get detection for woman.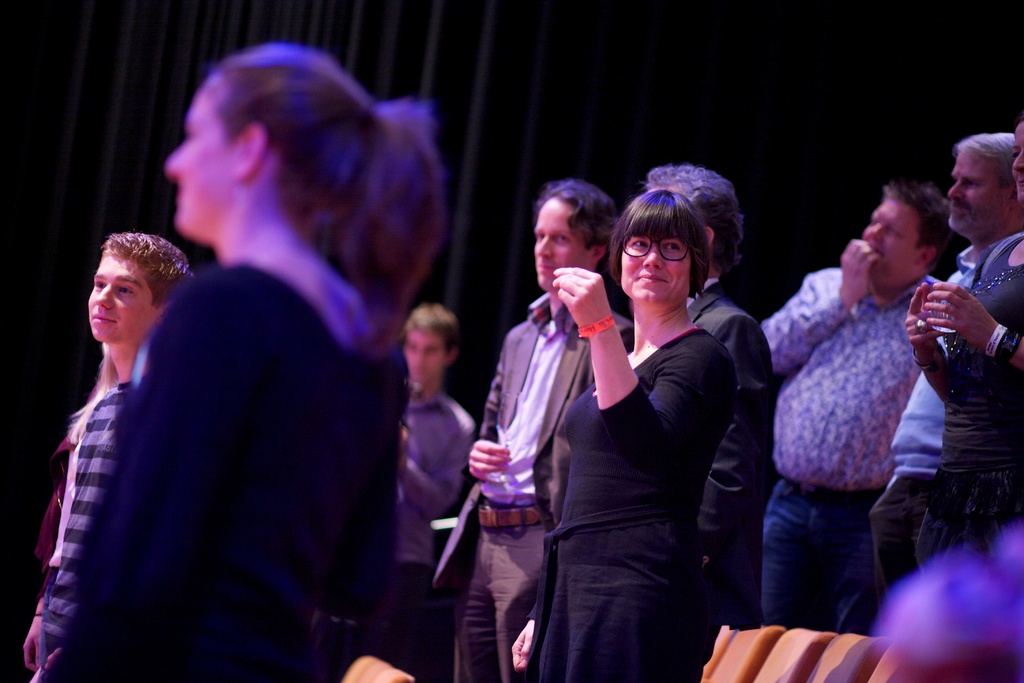
Detection: <bbox>532, 170, 764, 682</bbox>.
